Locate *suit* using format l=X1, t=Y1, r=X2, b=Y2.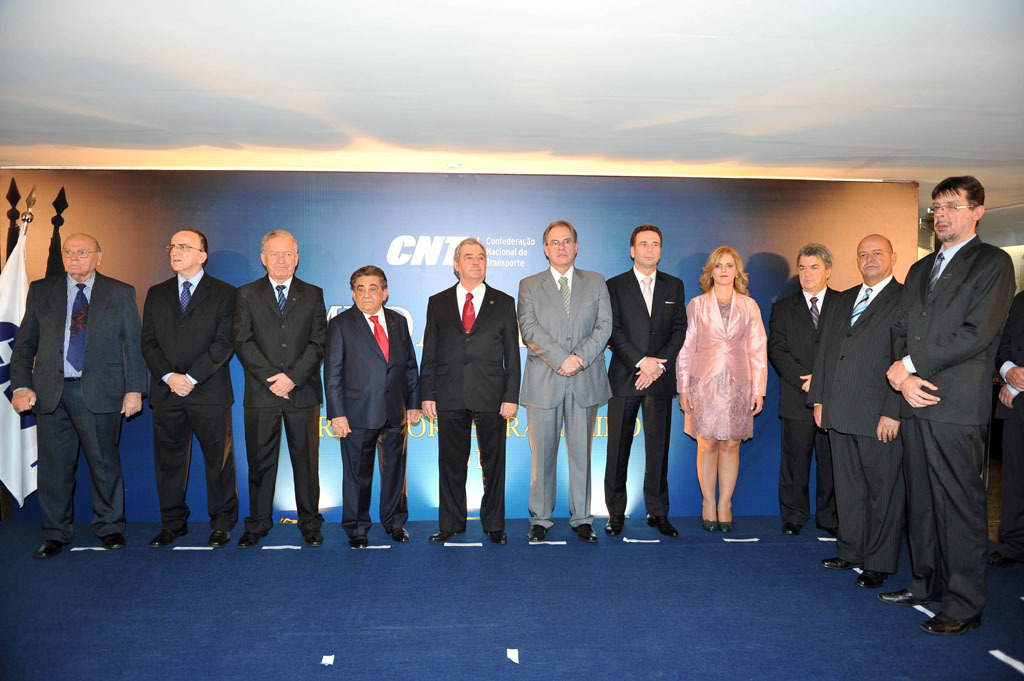
l=768, t=279, r=838, b=520.
